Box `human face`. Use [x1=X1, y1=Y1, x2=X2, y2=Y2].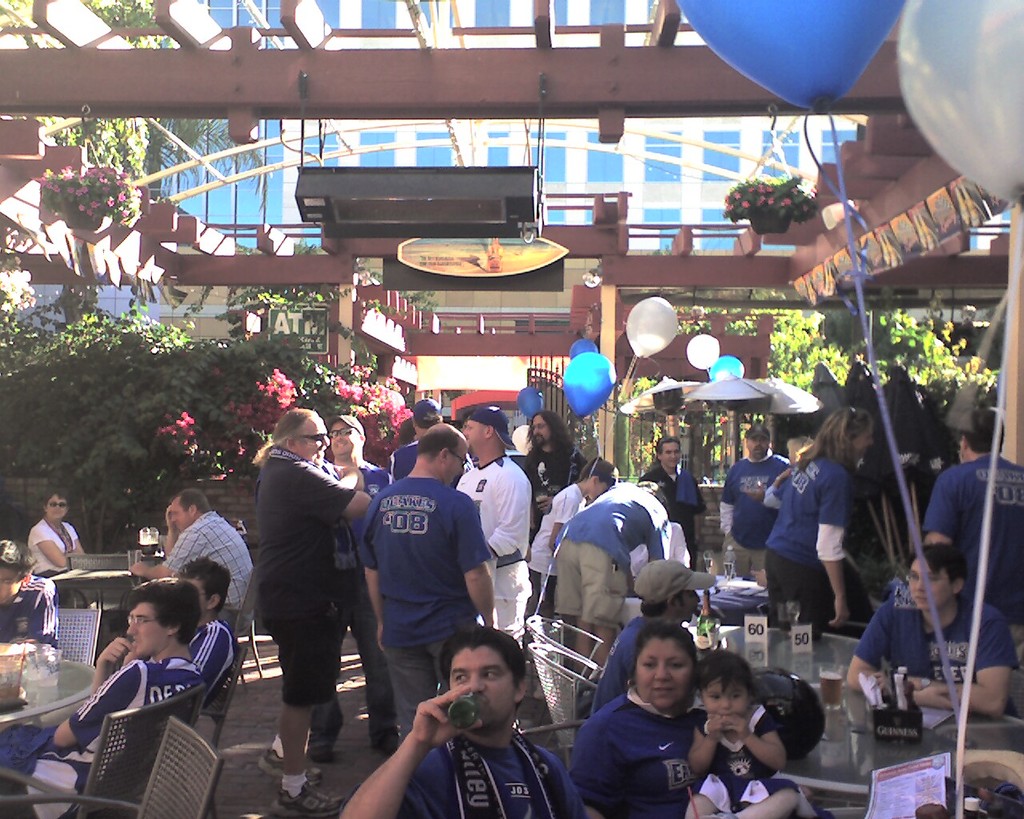
[x1=702, y1=676, x2=748, y2=717].
